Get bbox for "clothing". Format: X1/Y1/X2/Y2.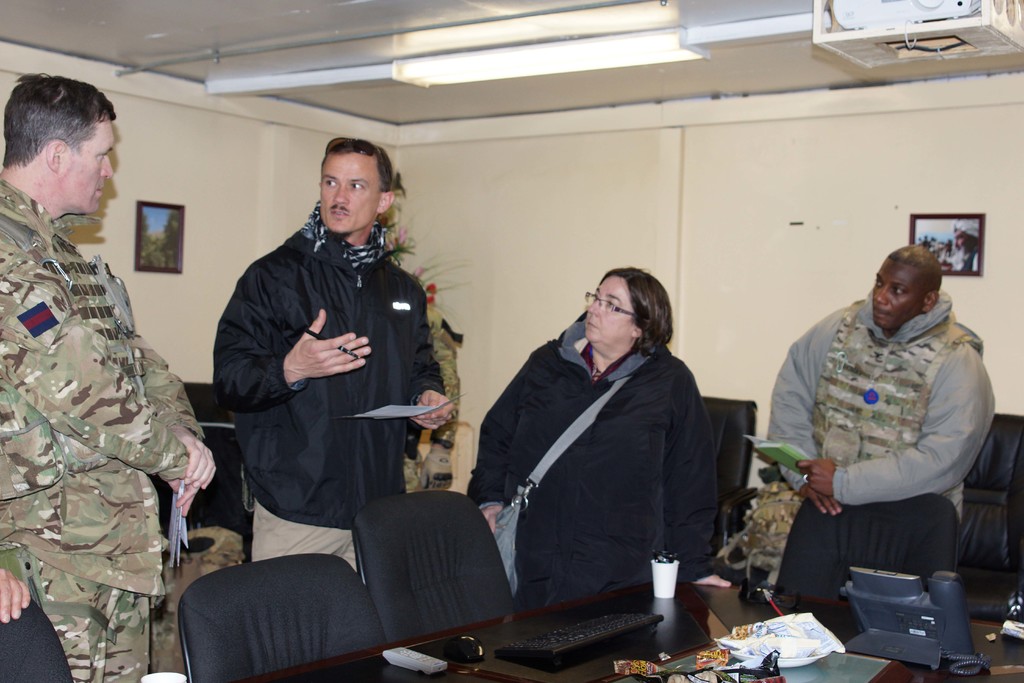
0/176/205/682.
